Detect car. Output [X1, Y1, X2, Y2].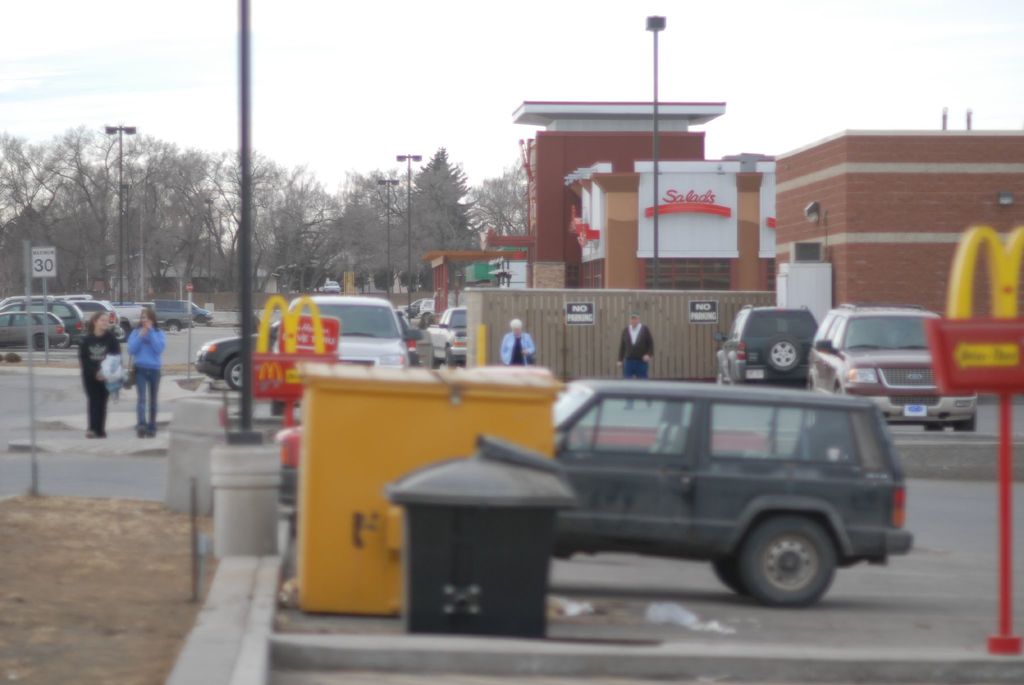
[0, 312, 68, 348].
